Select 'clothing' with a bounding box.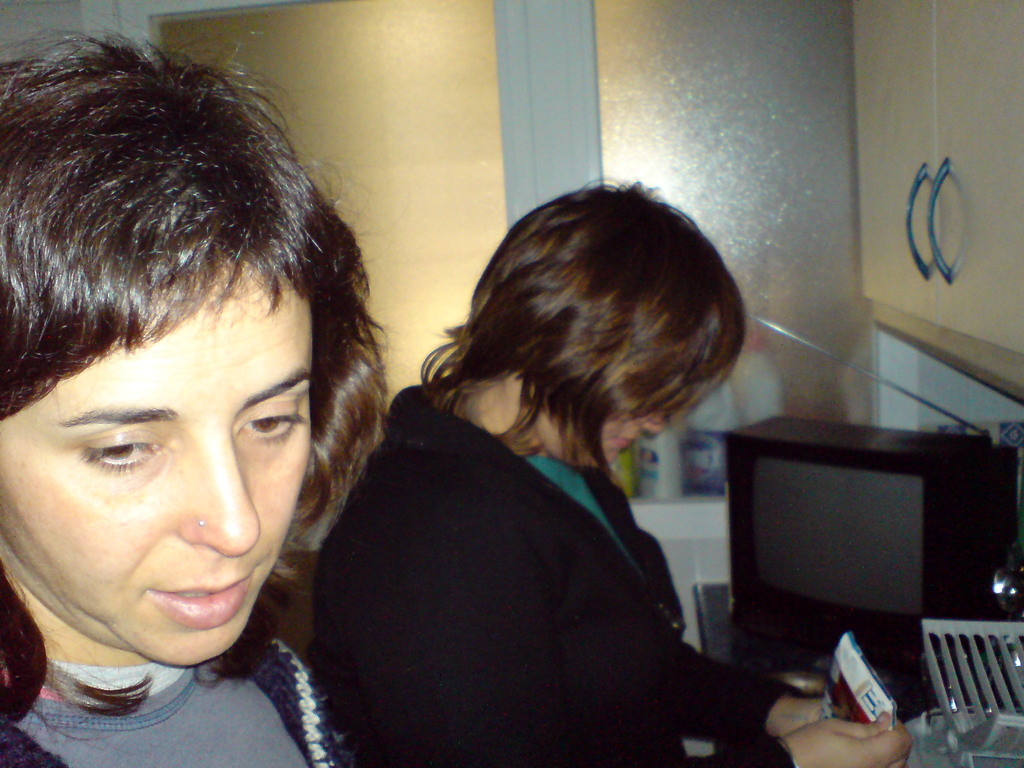
295, 376, 807, 766.
